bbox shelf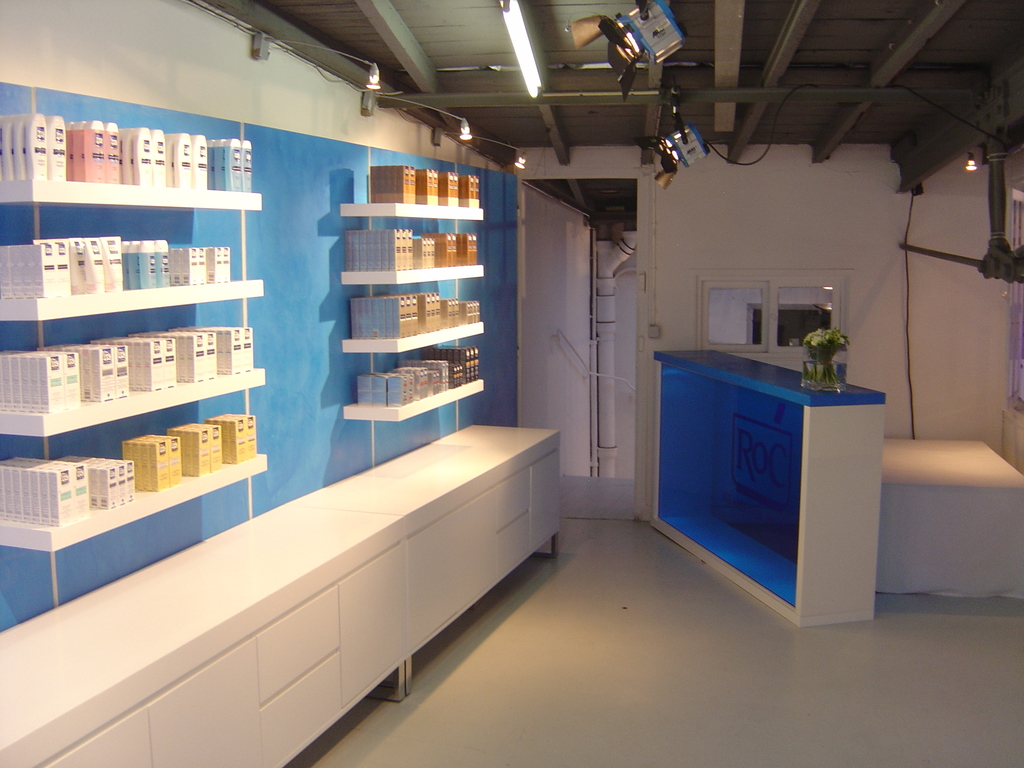
bbox=(327, 175, 490, 429)
